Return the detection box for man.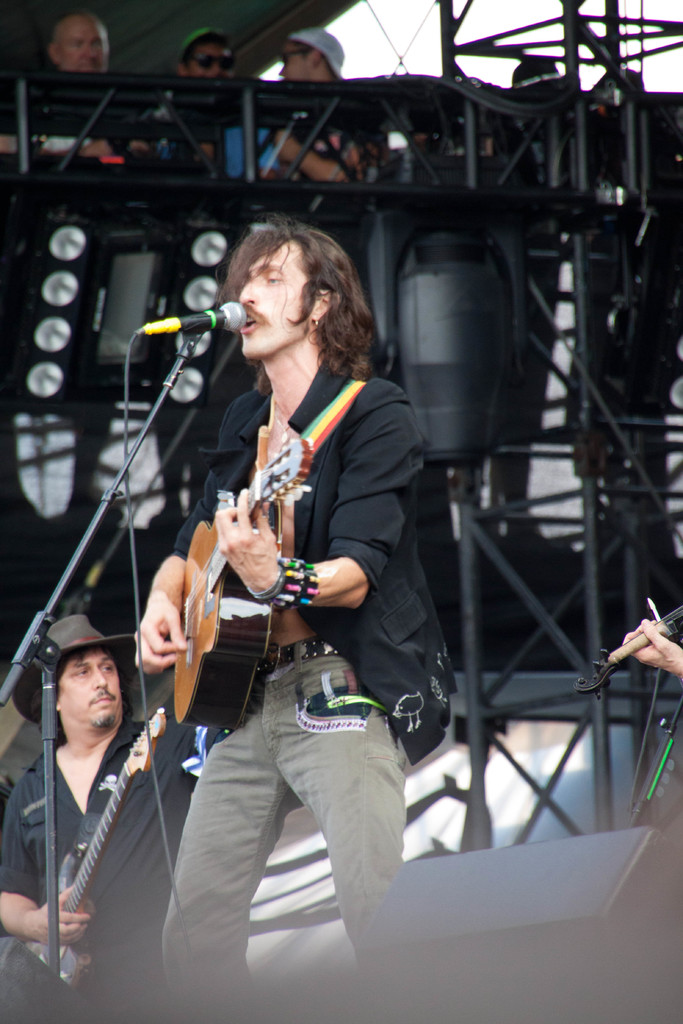
x1=262 y1=26 x2=368 y2=181.
